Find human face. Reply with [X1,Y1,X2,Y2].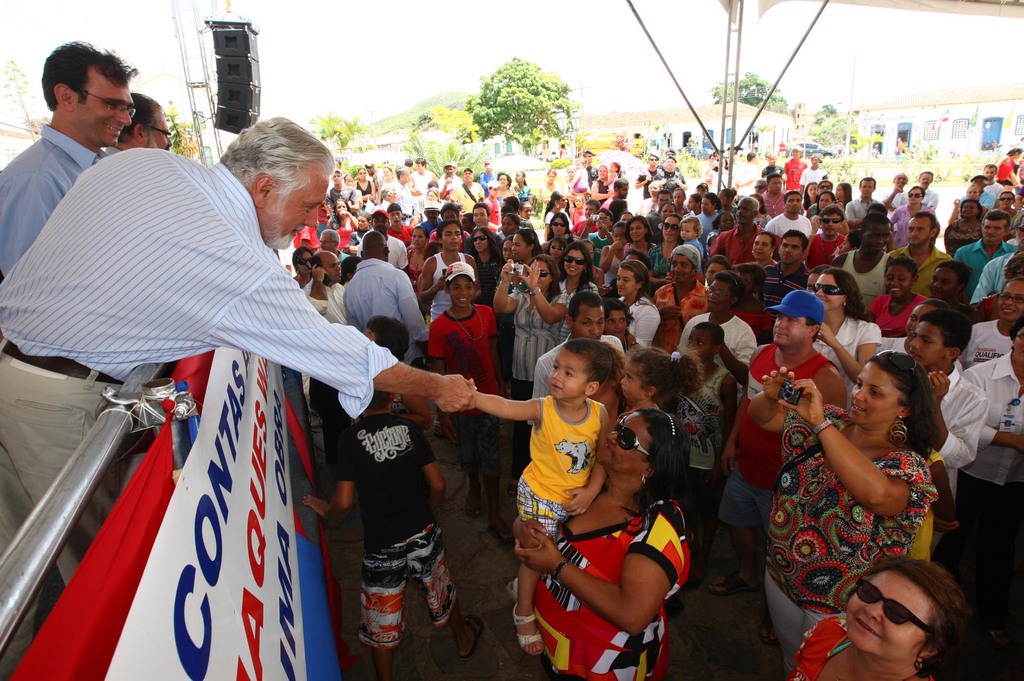
[751,236,770,259].
